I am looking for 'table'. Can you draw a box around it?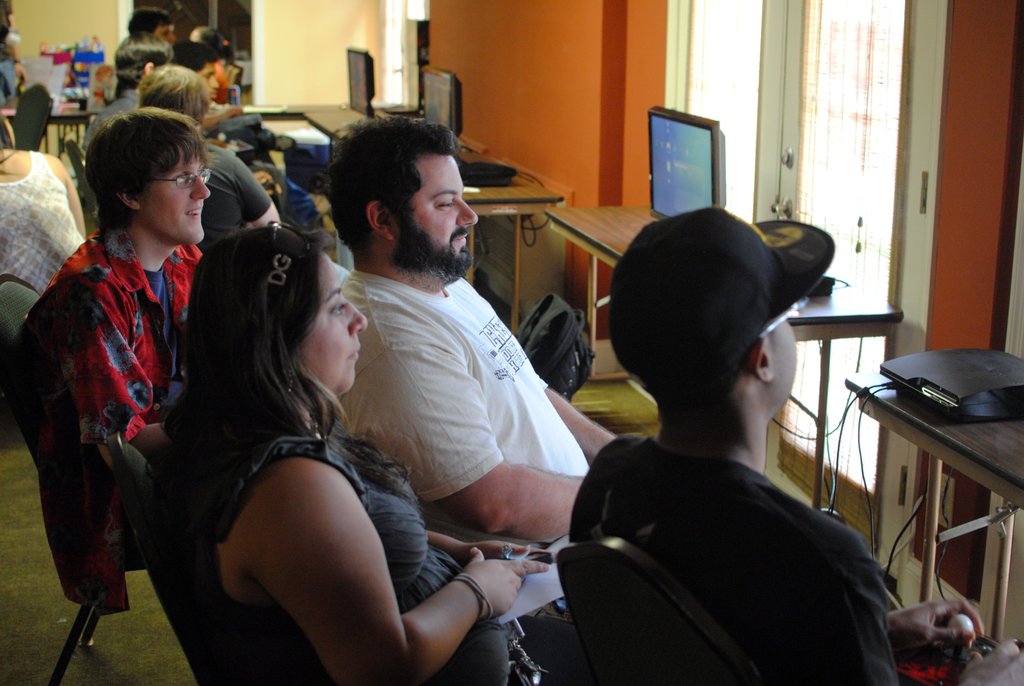
Sure, the bounding box is [849, 342, 1023, 664].
